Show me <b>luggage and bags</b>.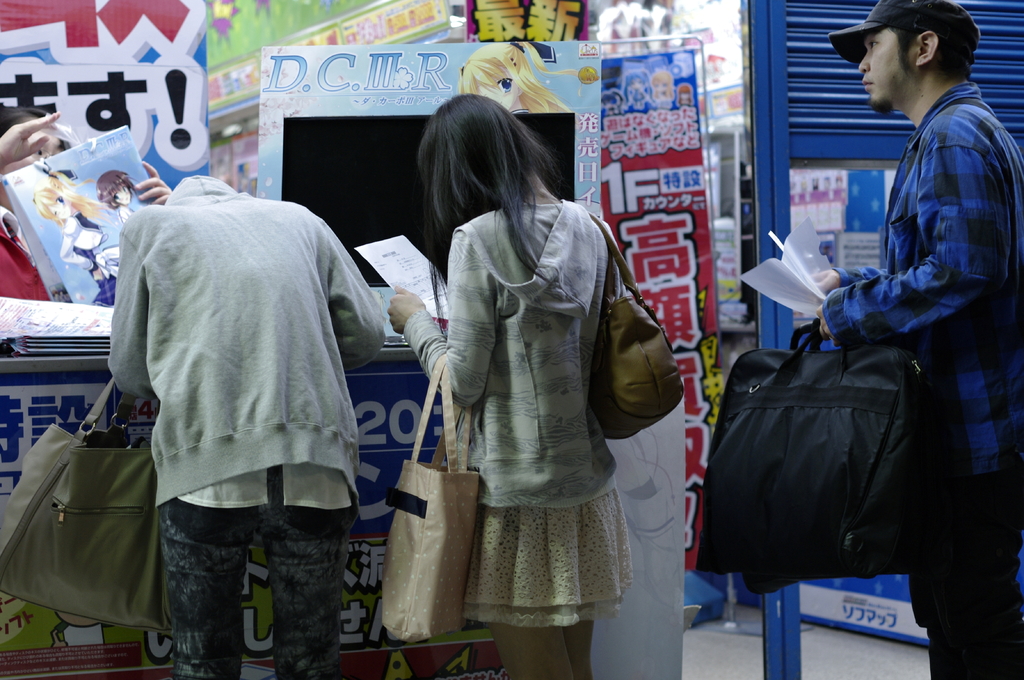
<b>luggage and bags</b> is here: {"left": 0, "top": 377, "right": 173, "bottom": 635}.
